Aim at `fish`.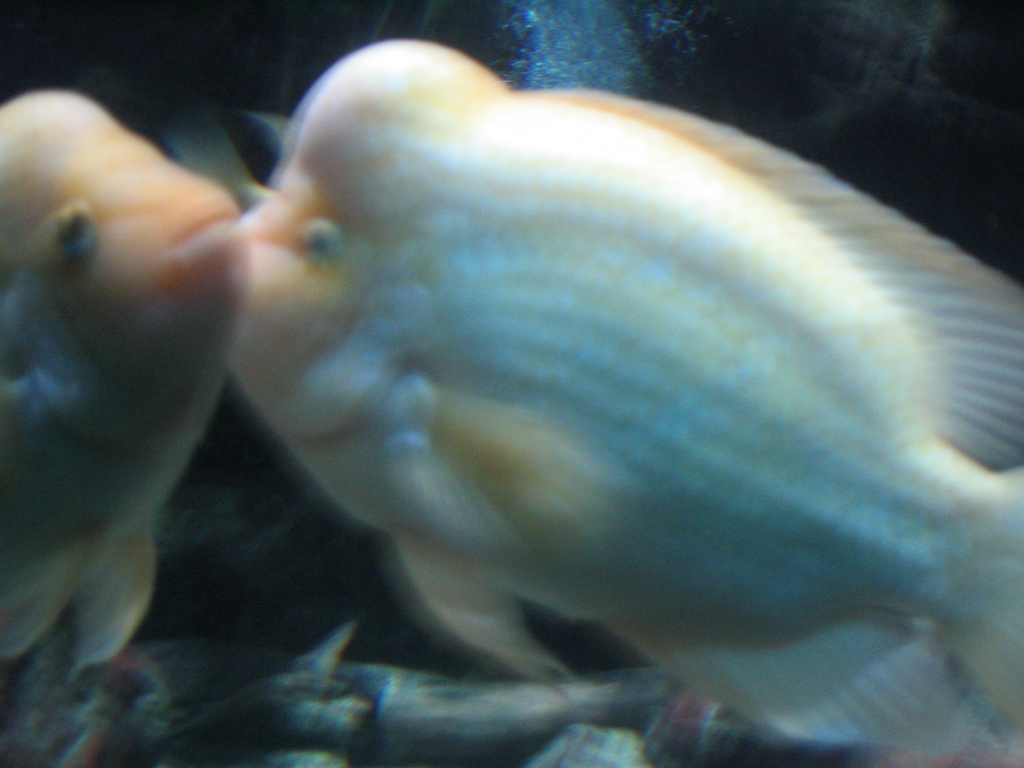
Aimed at locate(83, 42, 995, 767).
